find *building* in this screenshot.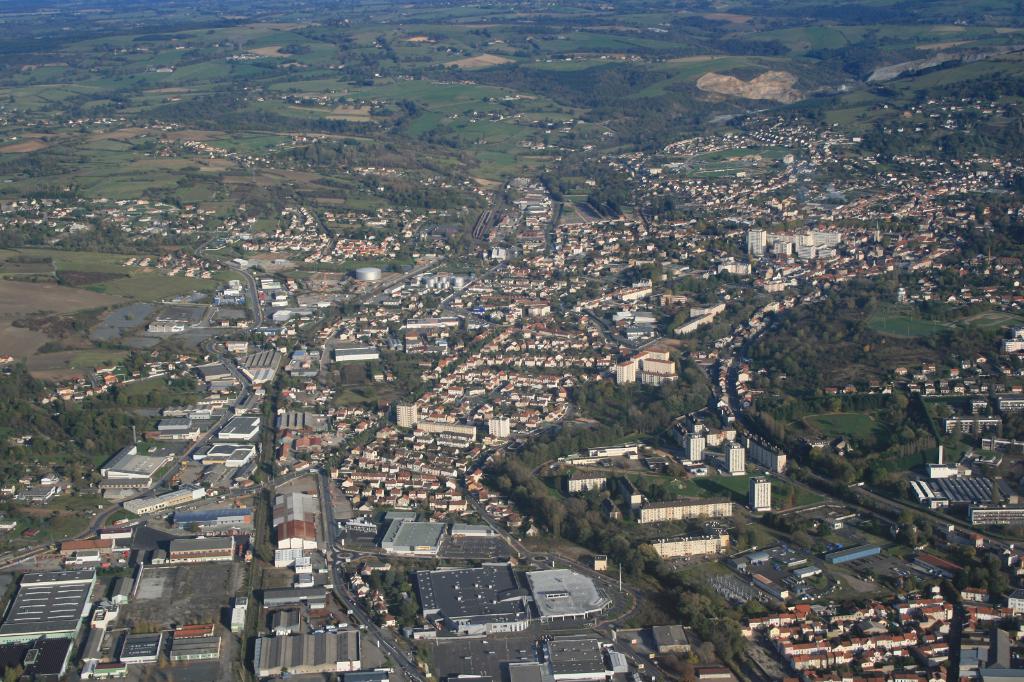
The bounding box for *building* is 490, 417, 511, 438.
